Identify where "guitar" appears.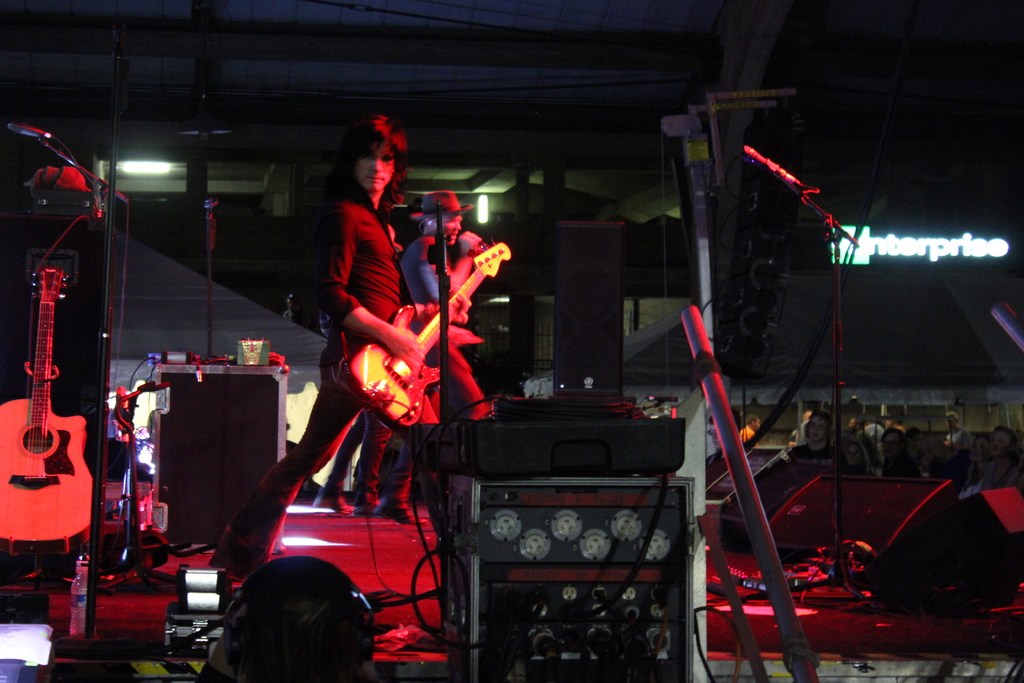
Appears at region(351, 239, 511, 432).
